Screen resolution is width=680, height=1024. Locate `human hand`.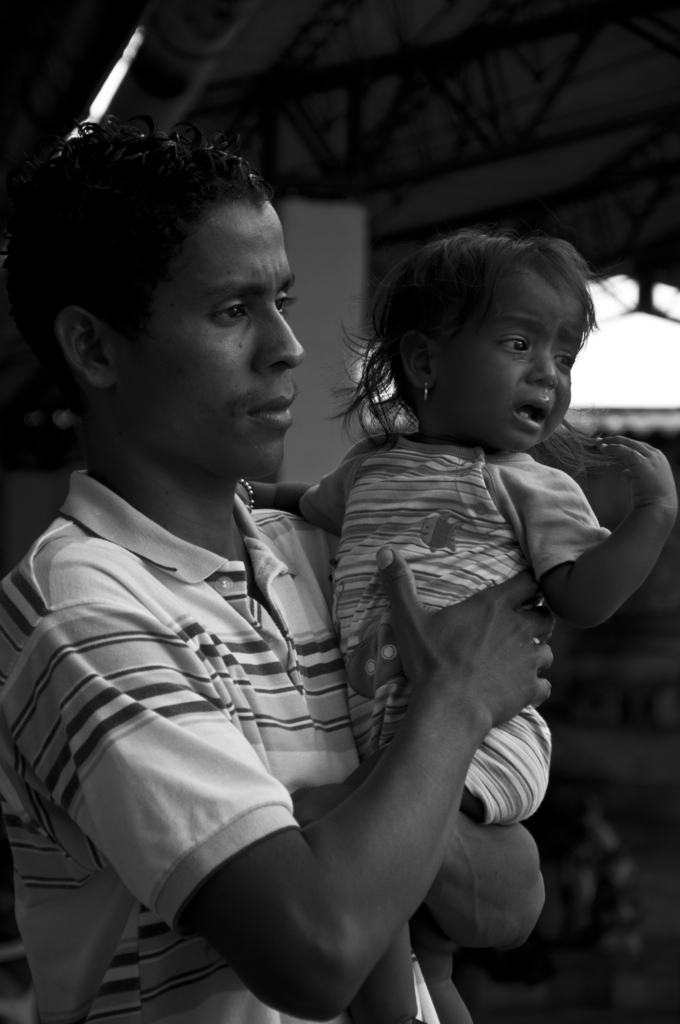
<box>293,783,359,830</box>.
